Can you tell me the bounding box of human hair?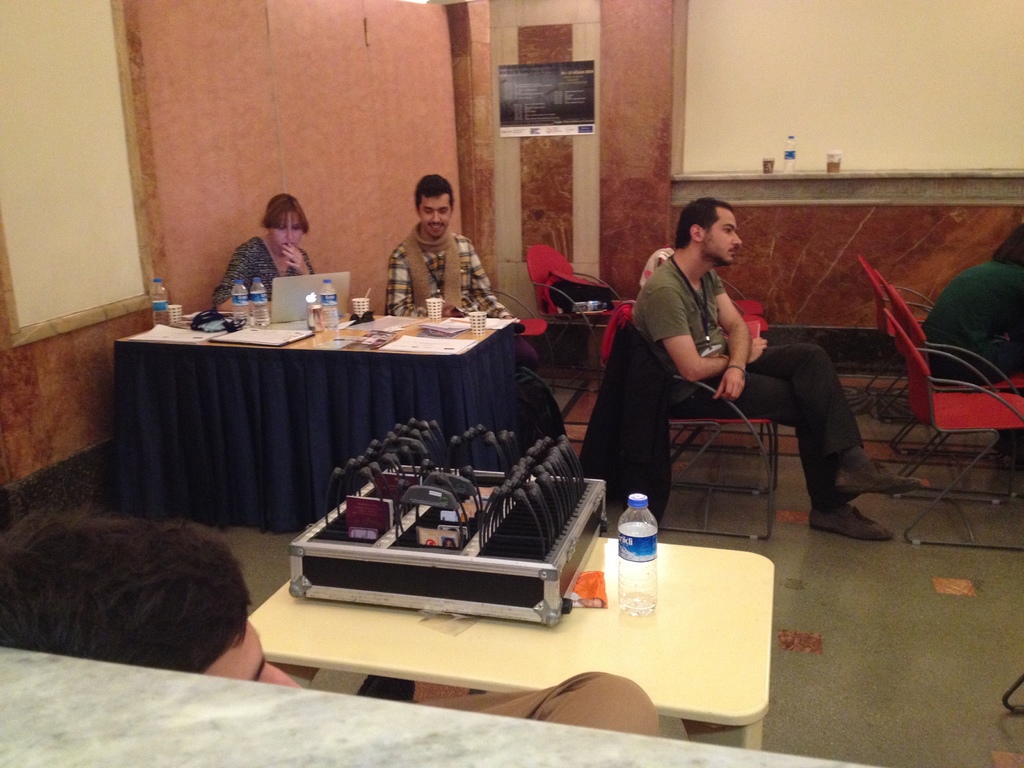
417, 179, 453, 213.
